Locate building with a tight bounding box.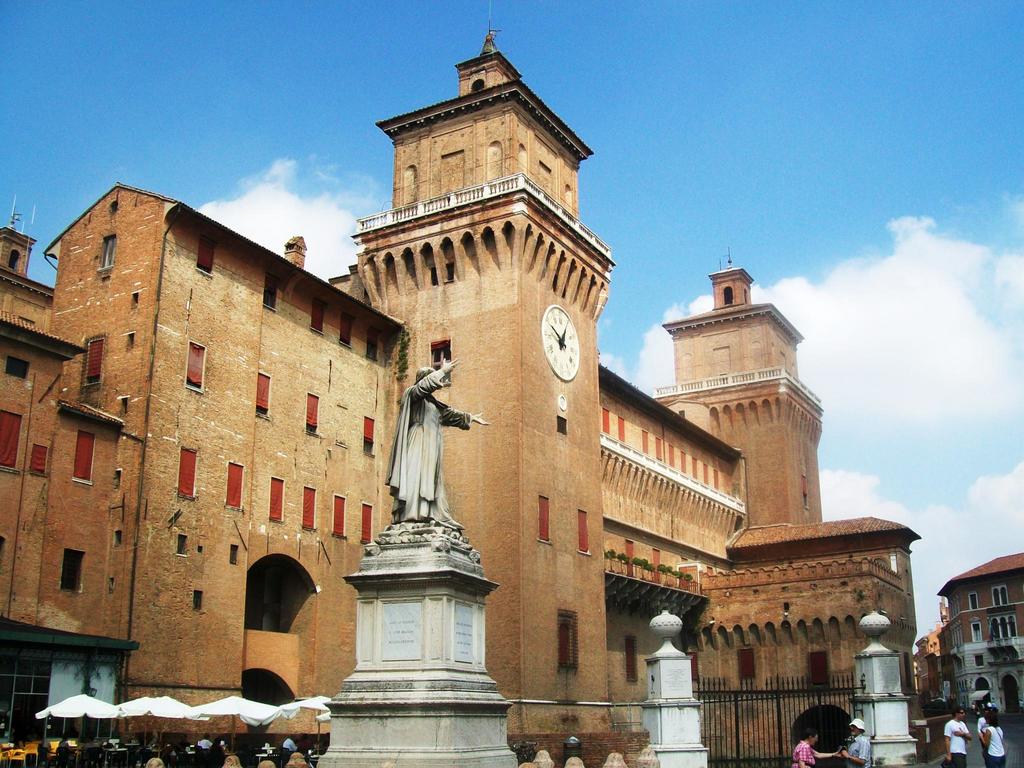
934,548,1023,710.
